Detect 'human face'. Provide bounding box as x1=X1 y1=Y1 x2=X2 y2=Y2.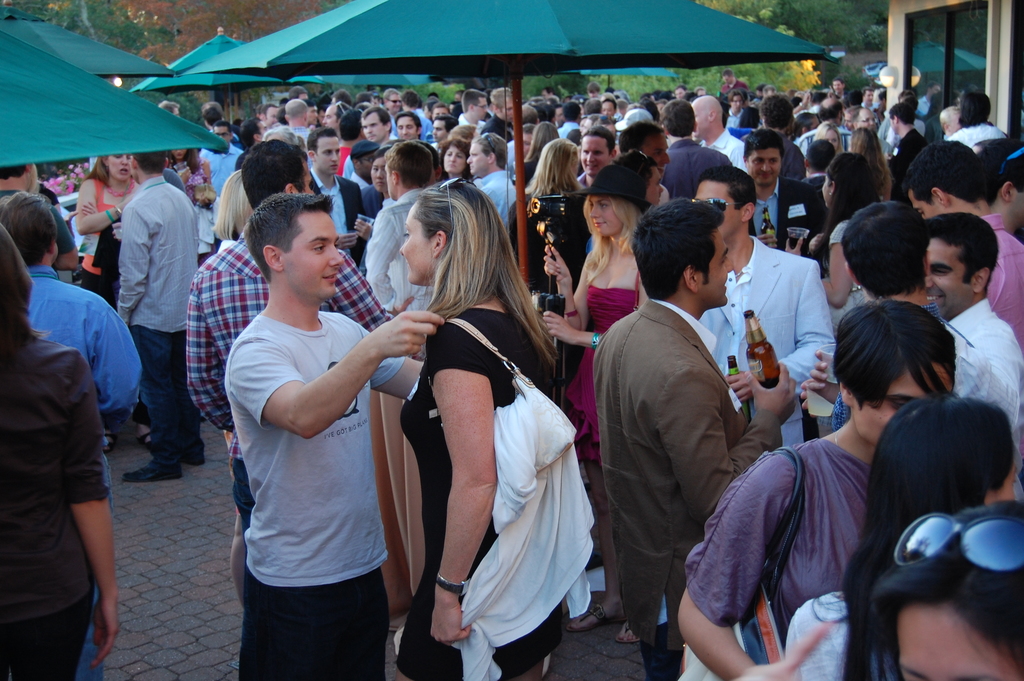
x1=475 y1=94 x2=488 y2=120.
